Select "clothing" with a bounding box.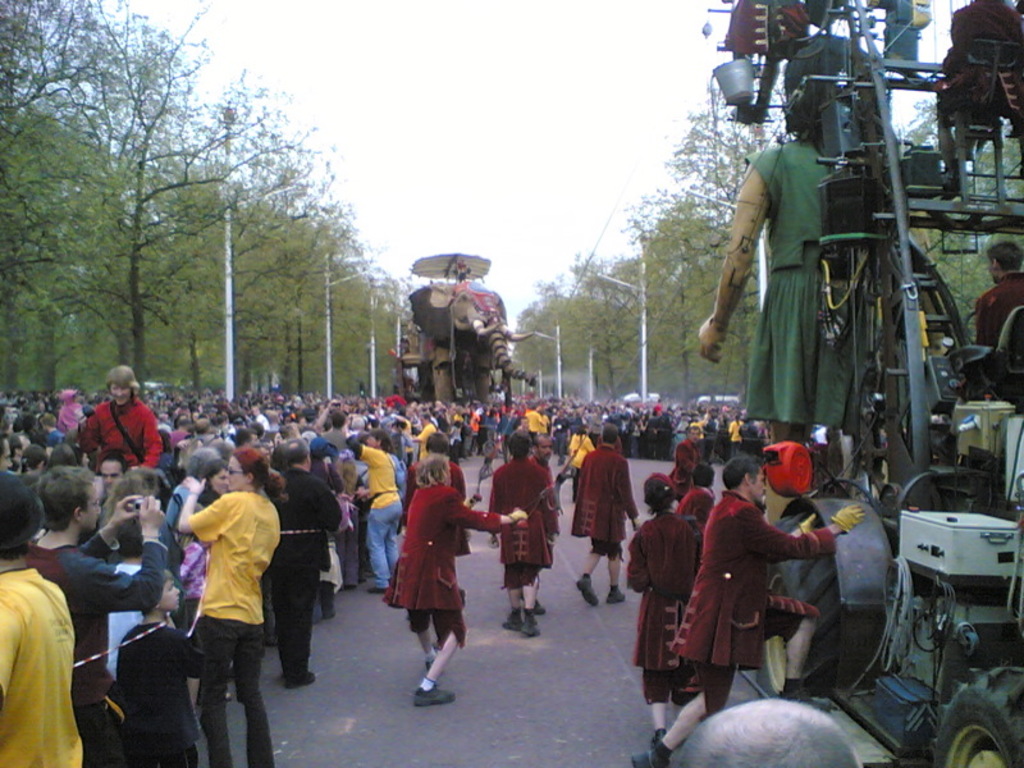
385,480,506,635.
